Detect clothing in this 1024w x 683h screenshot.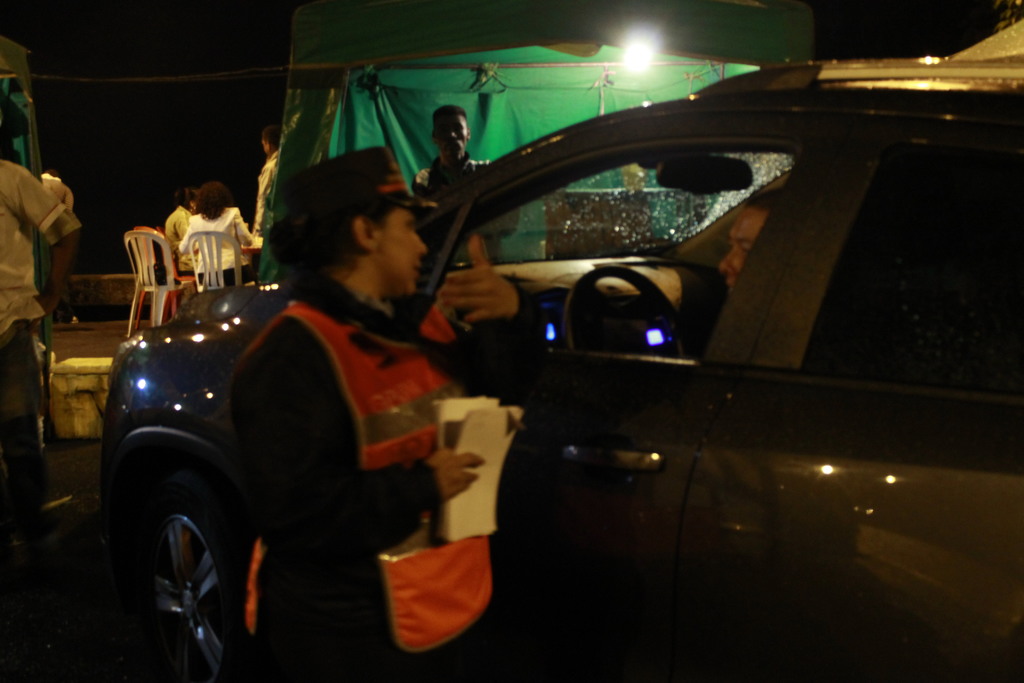
Detection: <bbox>0, 159, 83, 536</bbox>.
